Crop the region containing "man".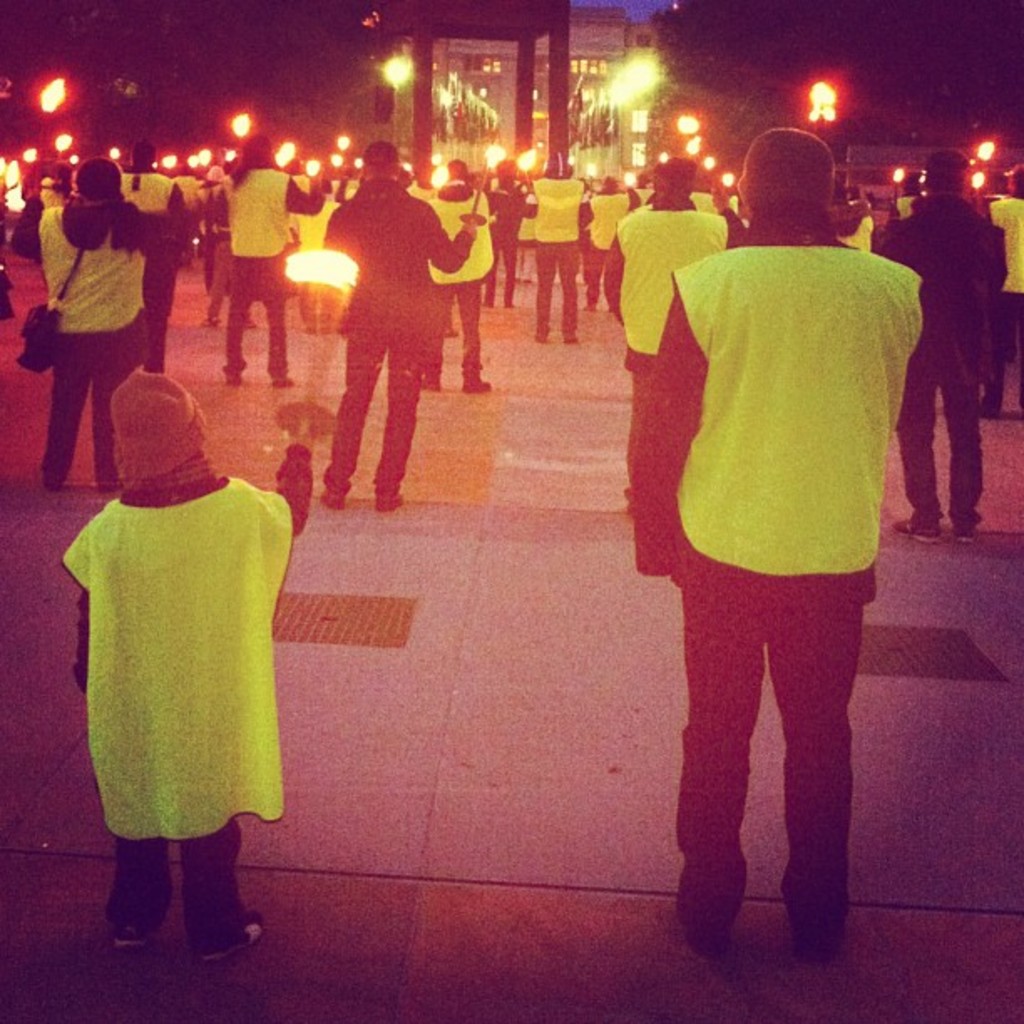
Crop region: 982/167/1022/422.
